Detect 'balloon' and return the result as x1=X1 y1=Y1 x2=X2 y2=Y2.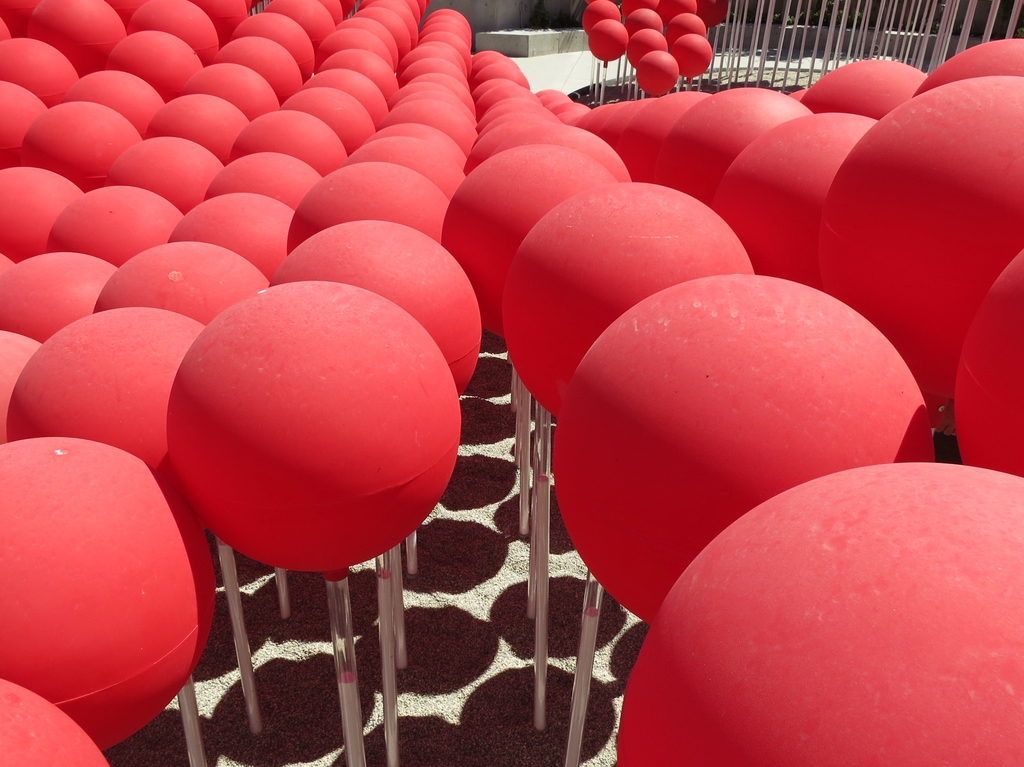
x1=404 y1=38 x2=467 y2=73.
